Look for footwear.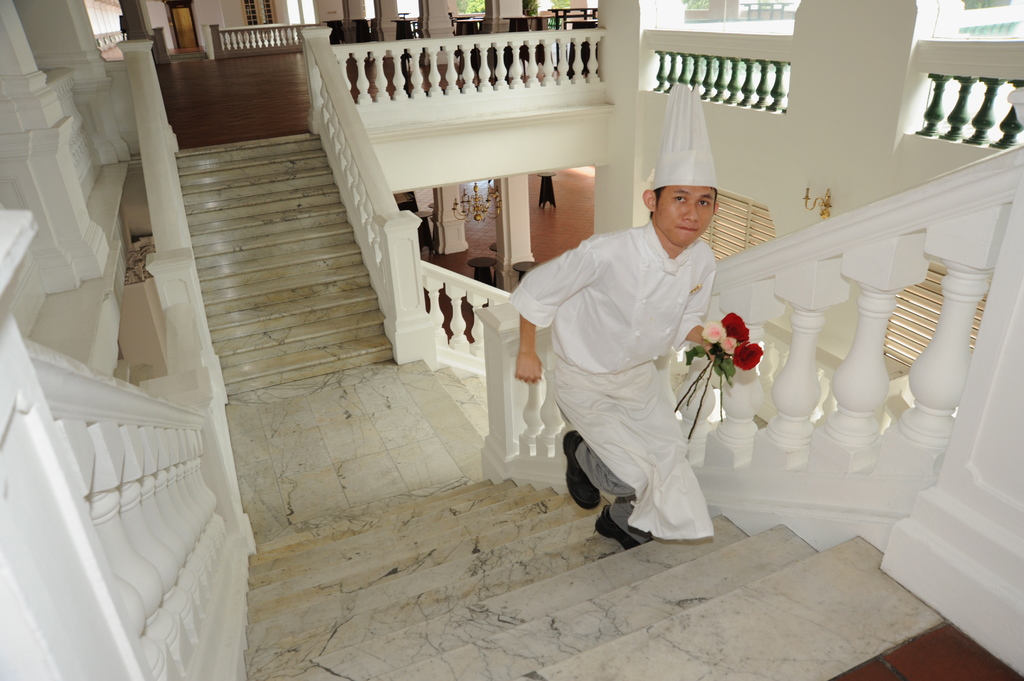
Found: 560/422/609/518.
